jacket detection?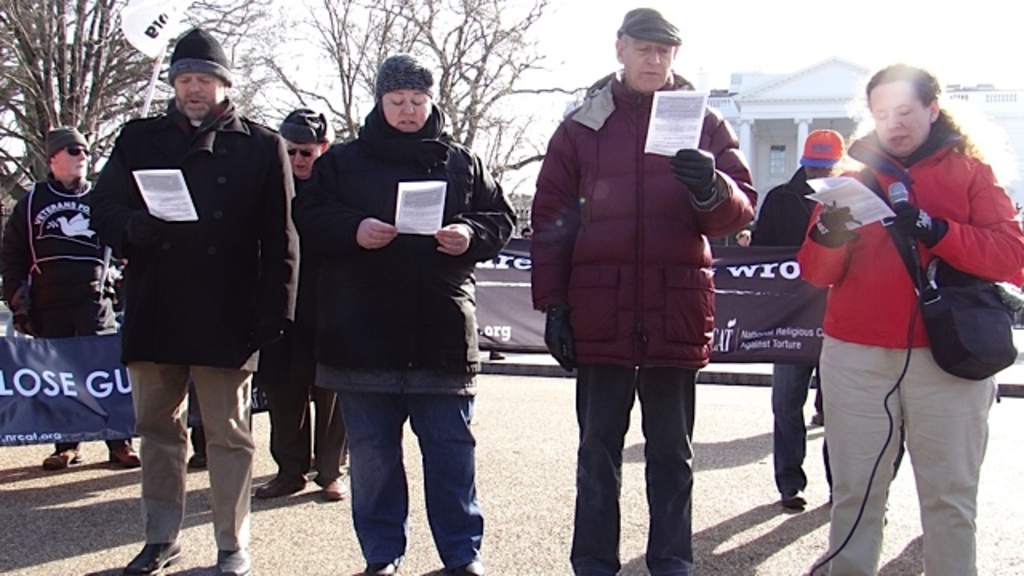
542,46,755,366
